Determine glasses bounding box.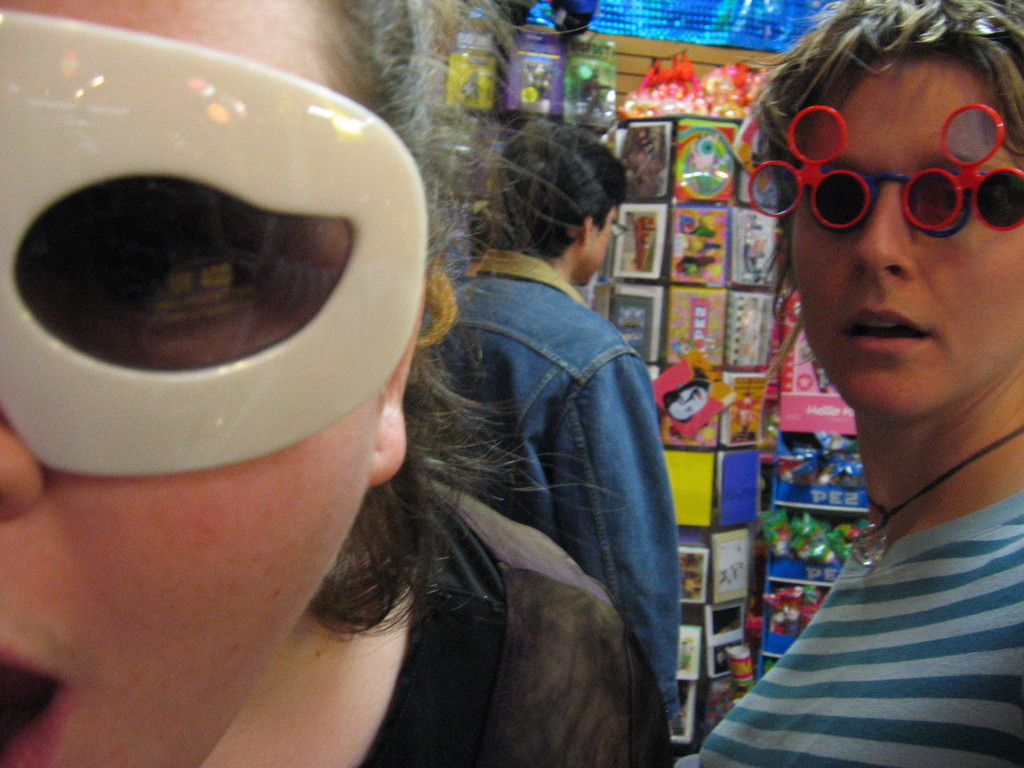
Determined: rect(602, 214, 630, 241).
